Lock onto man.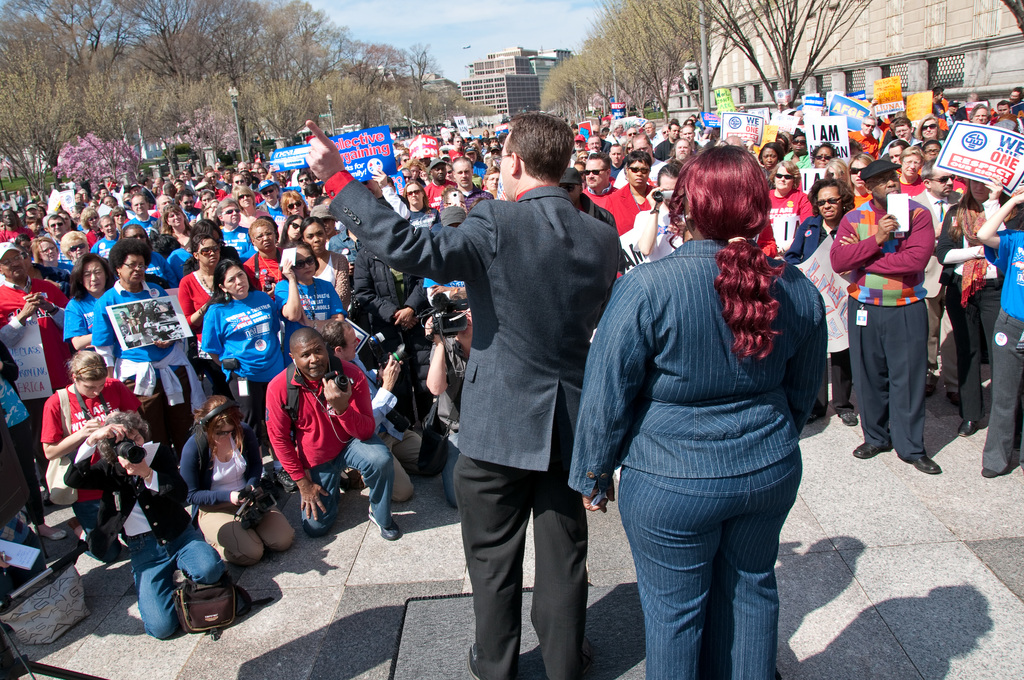
Locked: x1=922 y1=140 x2=938 y2=159.
